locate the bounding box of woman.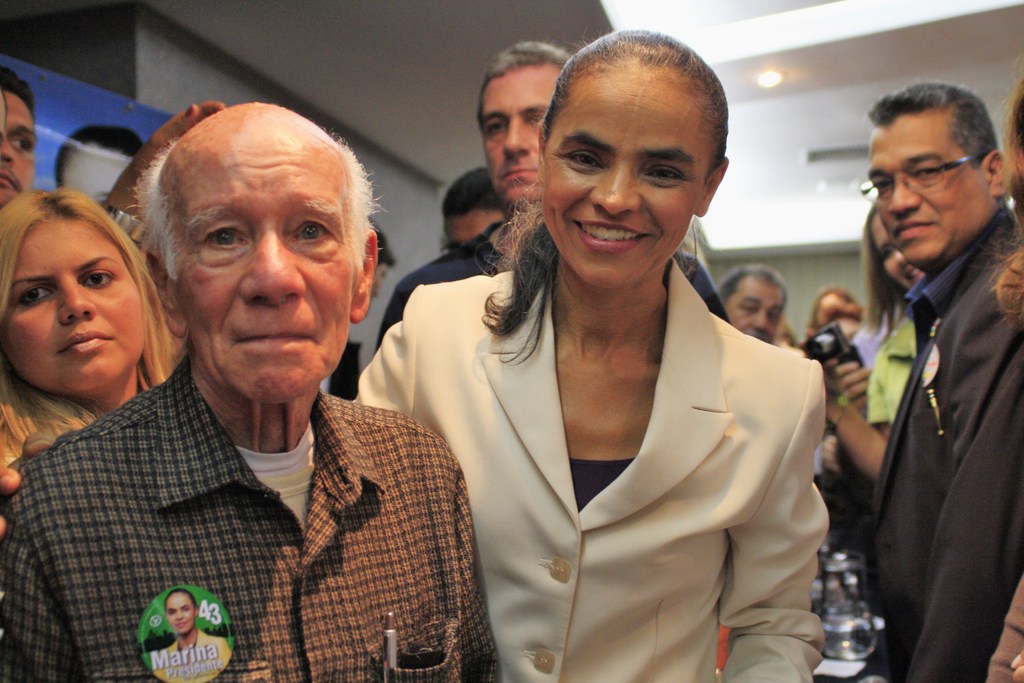
Bounding box: x1=147, y1=586, x2=226, y2=682.
